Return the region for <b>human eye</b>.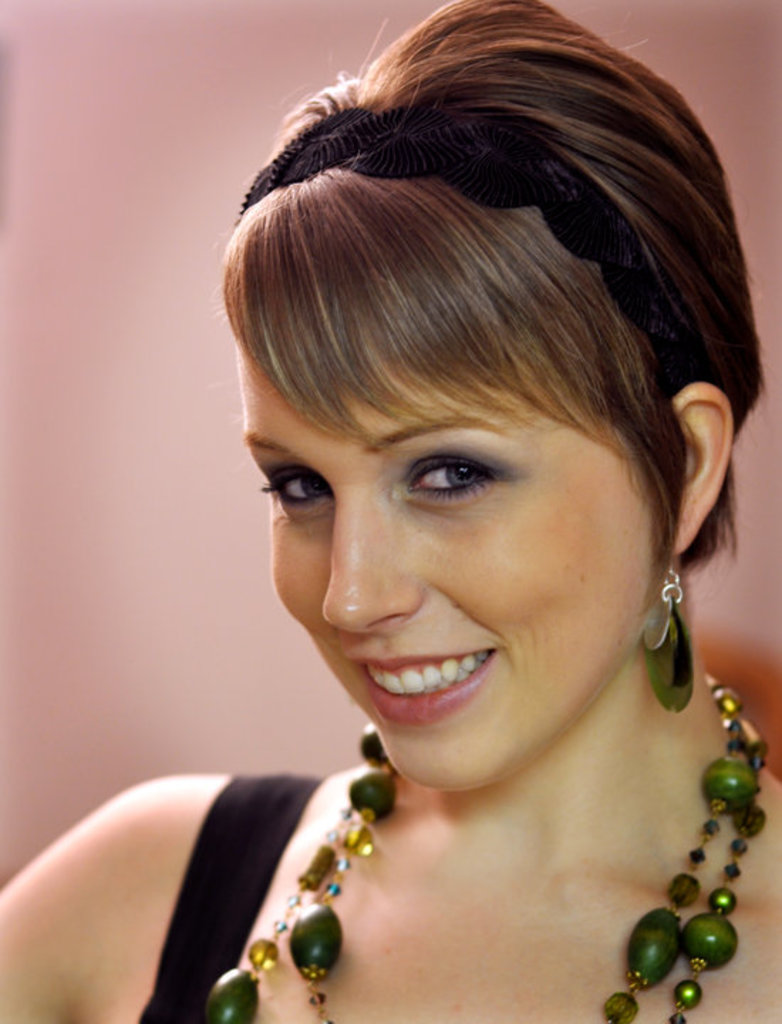
x1=397 y1=448 x2=525 y2=521.
